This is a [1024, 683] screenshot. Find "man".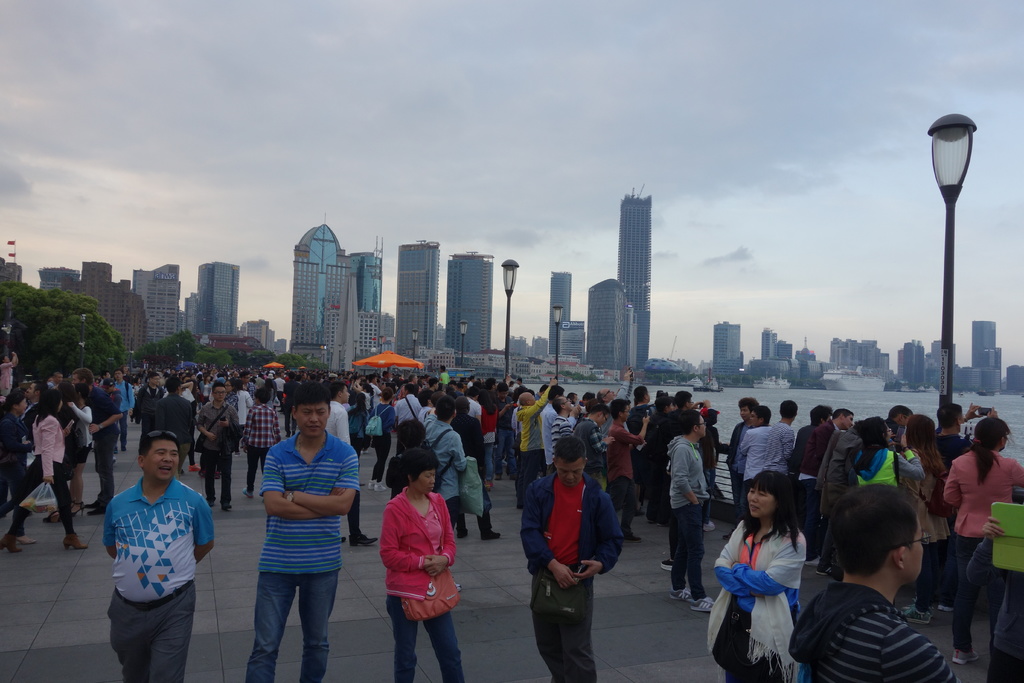
Bounding box: select_region(515, 378, 554, 503).
